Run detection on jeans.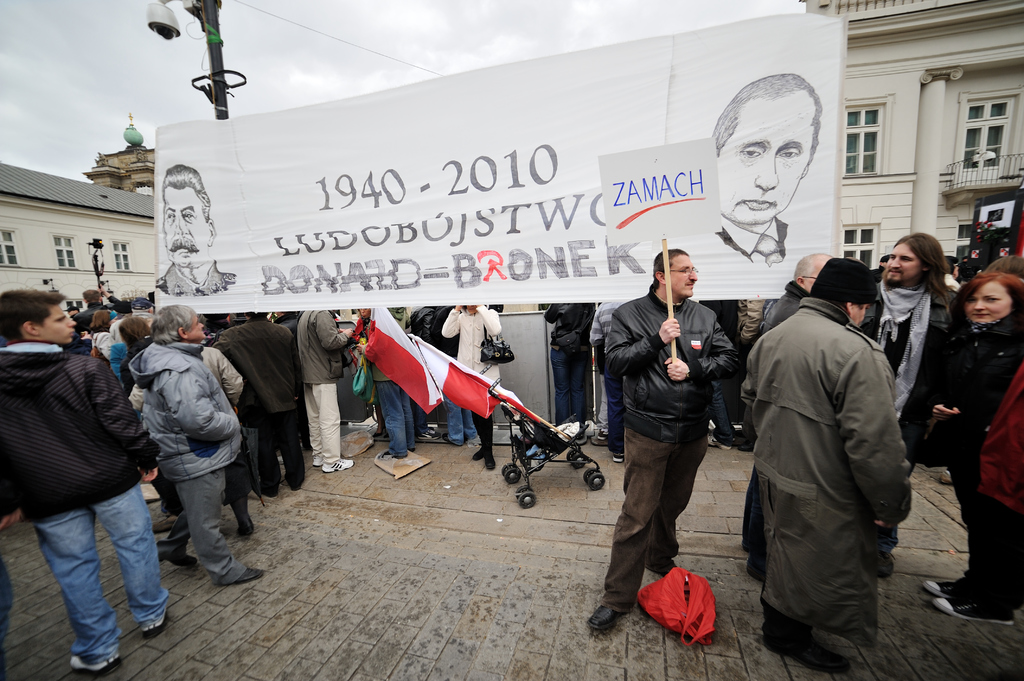
Result: left=605, top=356, right=623, bottom=453.
